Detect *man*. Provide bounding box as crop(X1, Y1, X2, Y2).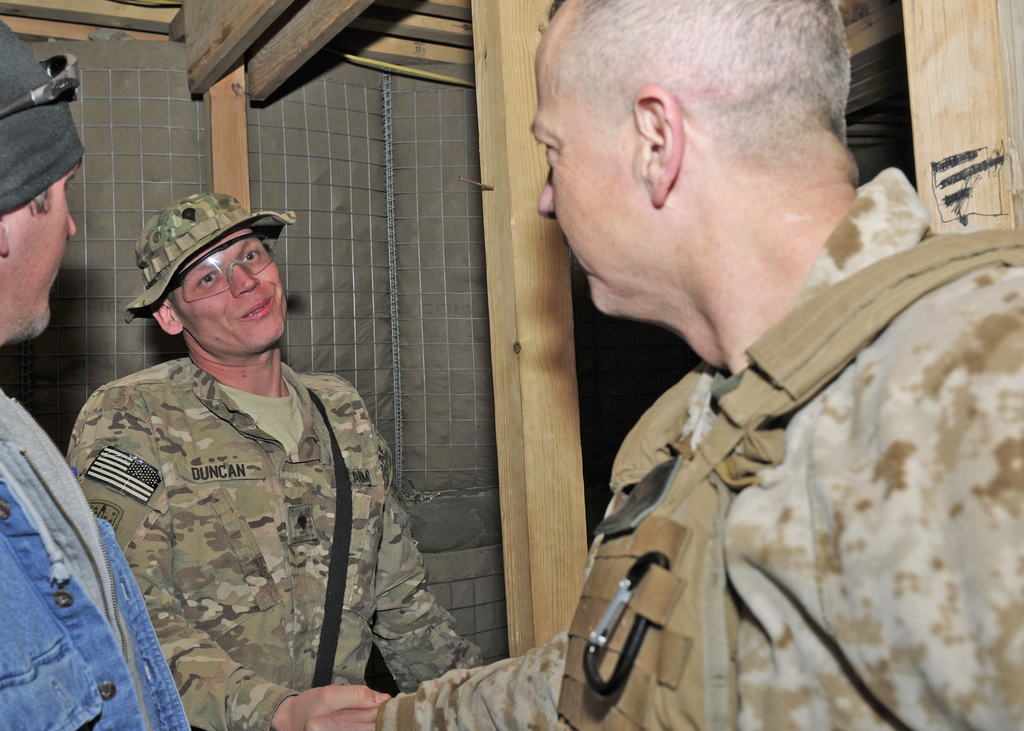
crop(70, 189, 423, 707).
